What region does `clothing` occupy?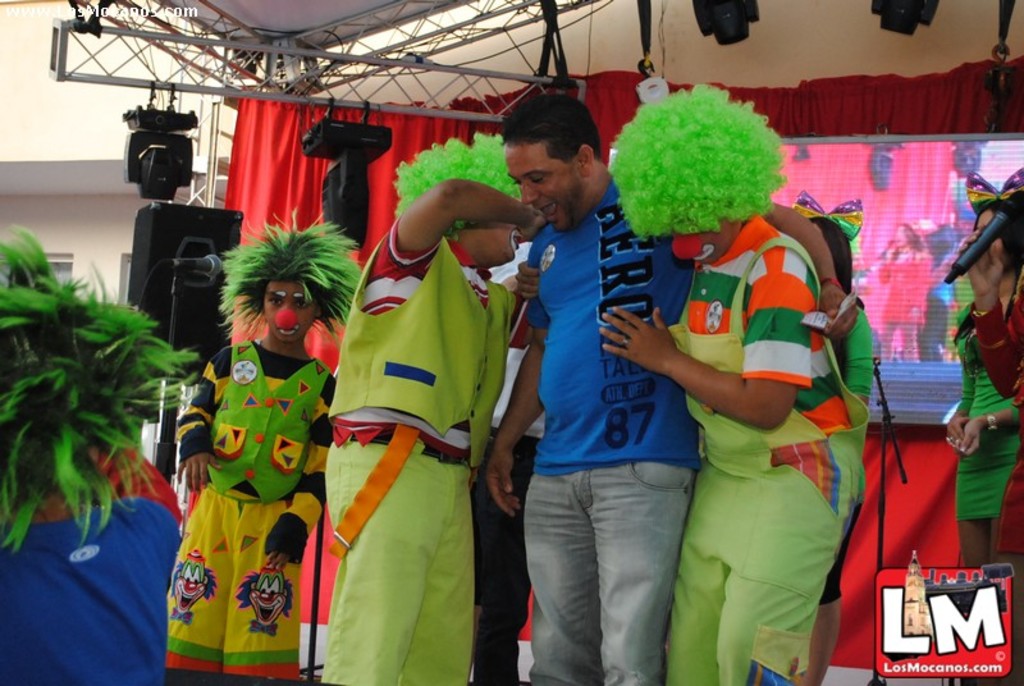
{"left": 666, "top": 219, "right": 867, "bottom": 685}.
